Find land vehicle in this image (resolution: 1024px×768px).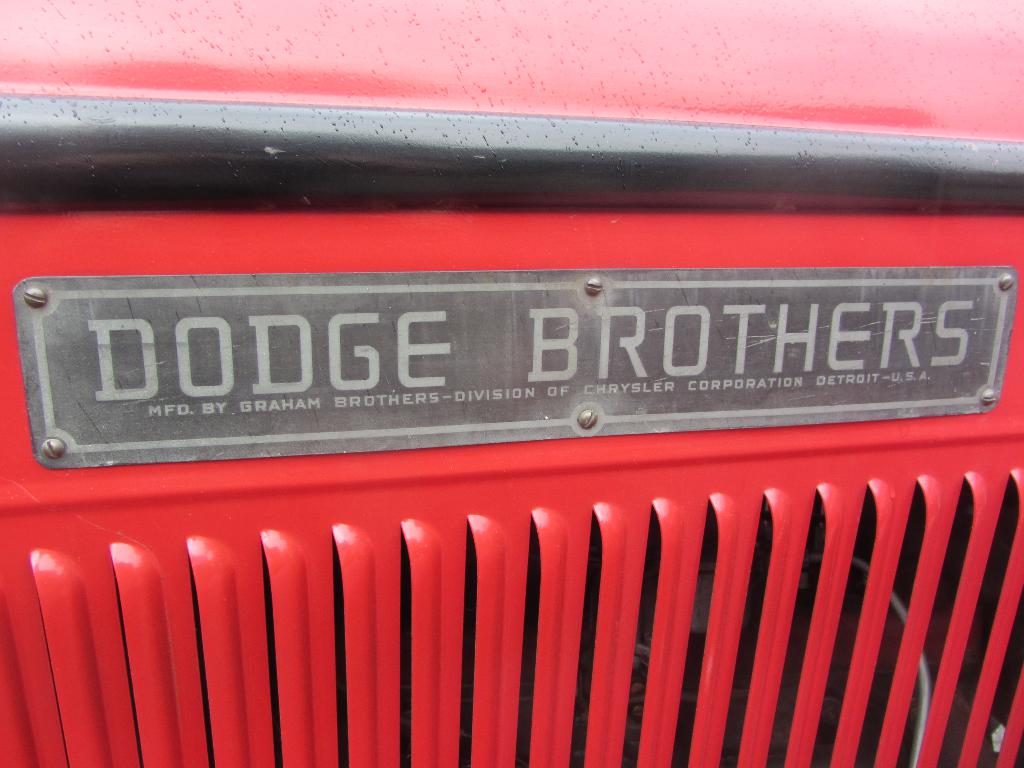
[left=0, top=0, right=1023, bottom=767].
